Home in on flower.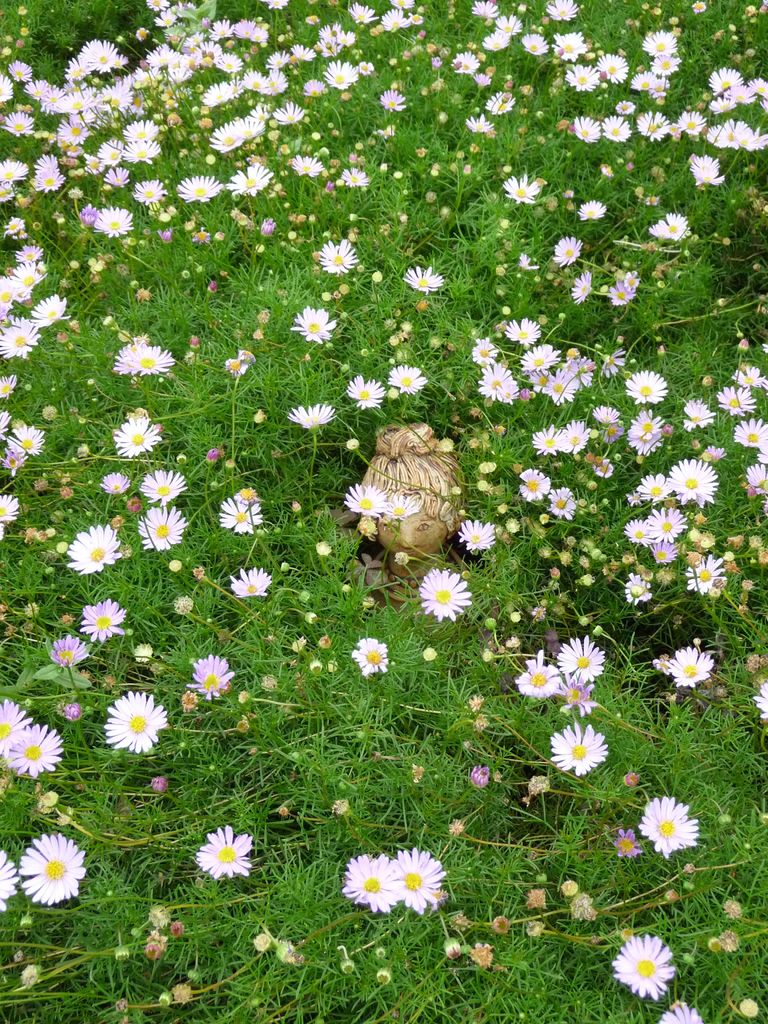
Homed in at {"left": 113, "top": 412, "right": 164, "bottom": 456}.
